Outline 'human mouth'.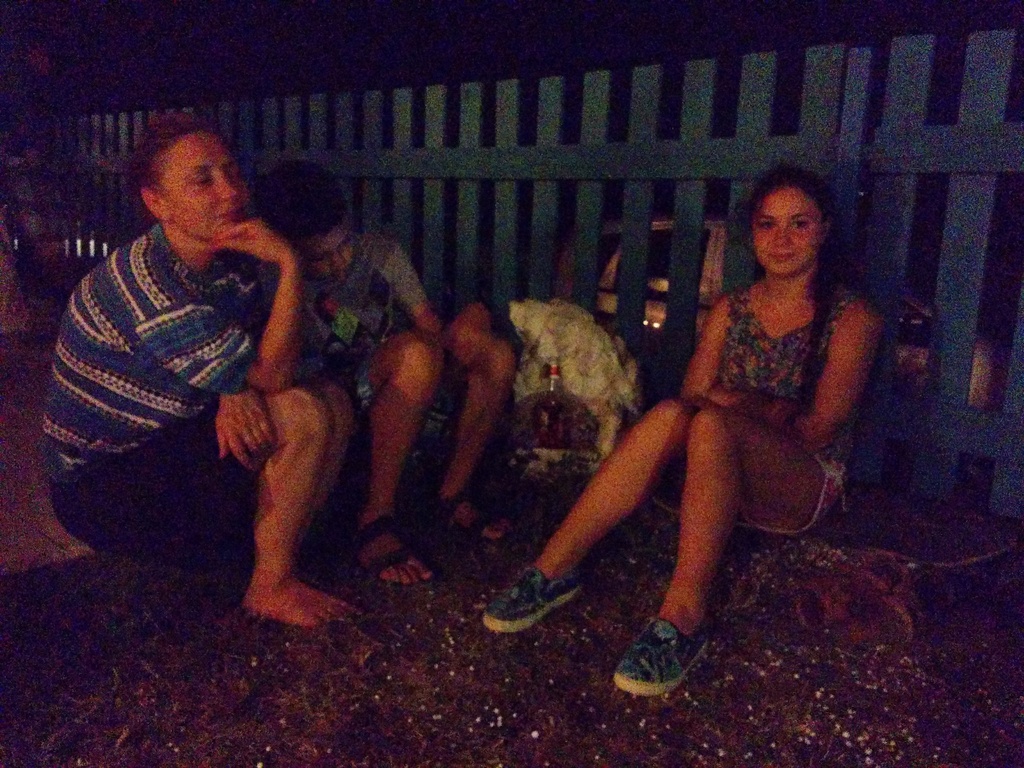
Outline: 766, 254, 792, 262.
